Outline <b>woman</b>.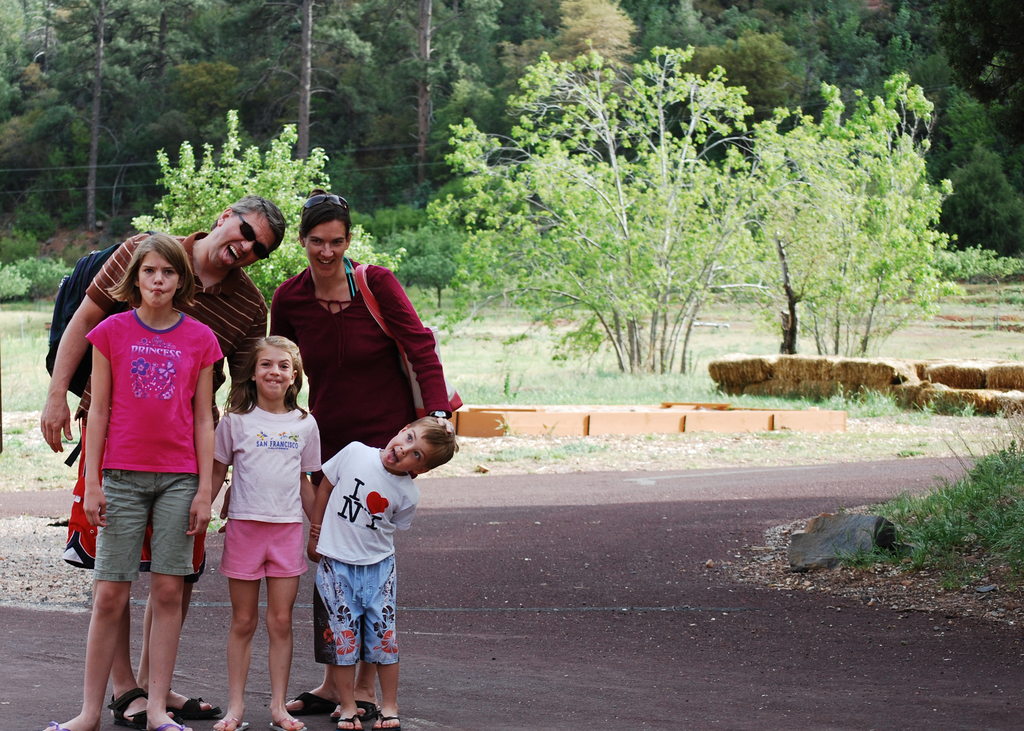
Outline: (x1=52, y1=218, x2=232, y2=700).
